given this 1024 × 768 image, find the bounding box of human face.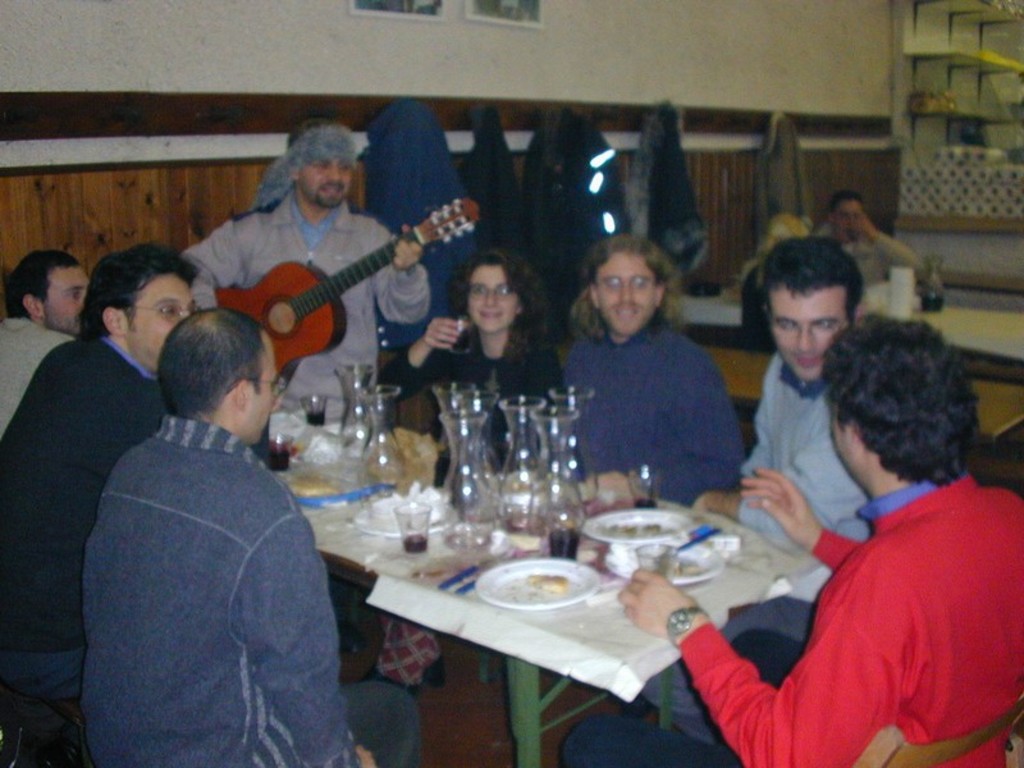
(298, 159, 353, 207).
